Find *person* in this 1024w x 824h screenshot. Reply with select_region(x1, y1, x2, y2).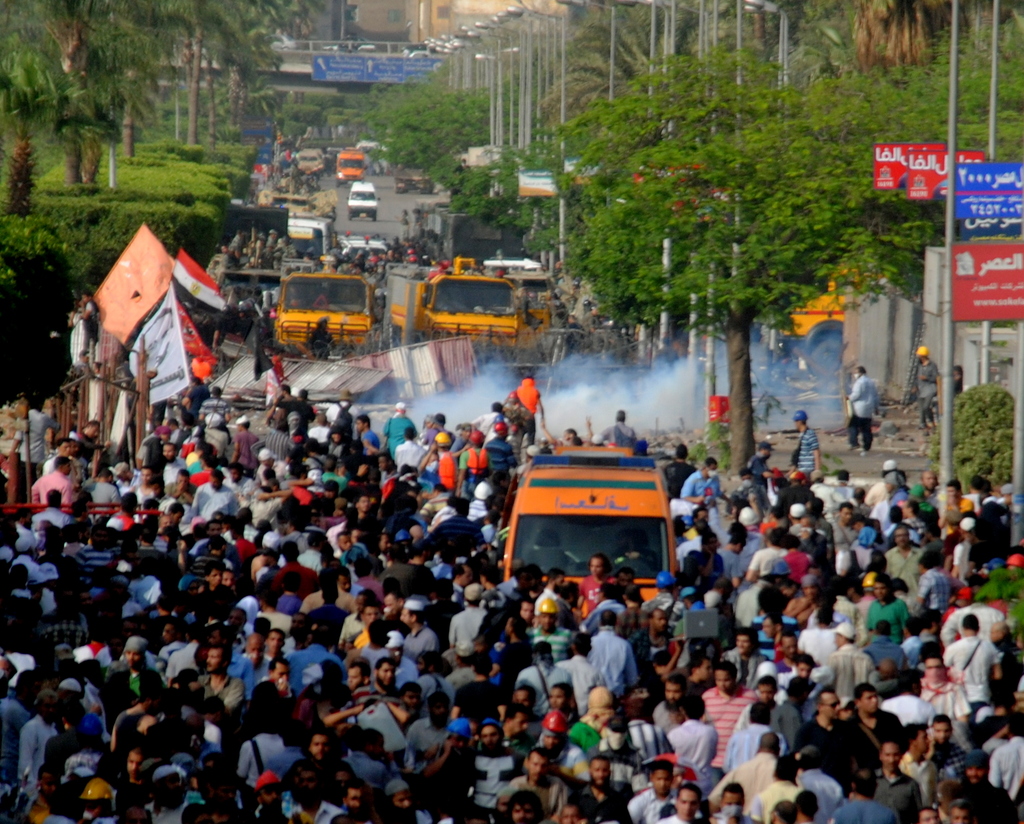
select_region(521, 644, 572, 714).
